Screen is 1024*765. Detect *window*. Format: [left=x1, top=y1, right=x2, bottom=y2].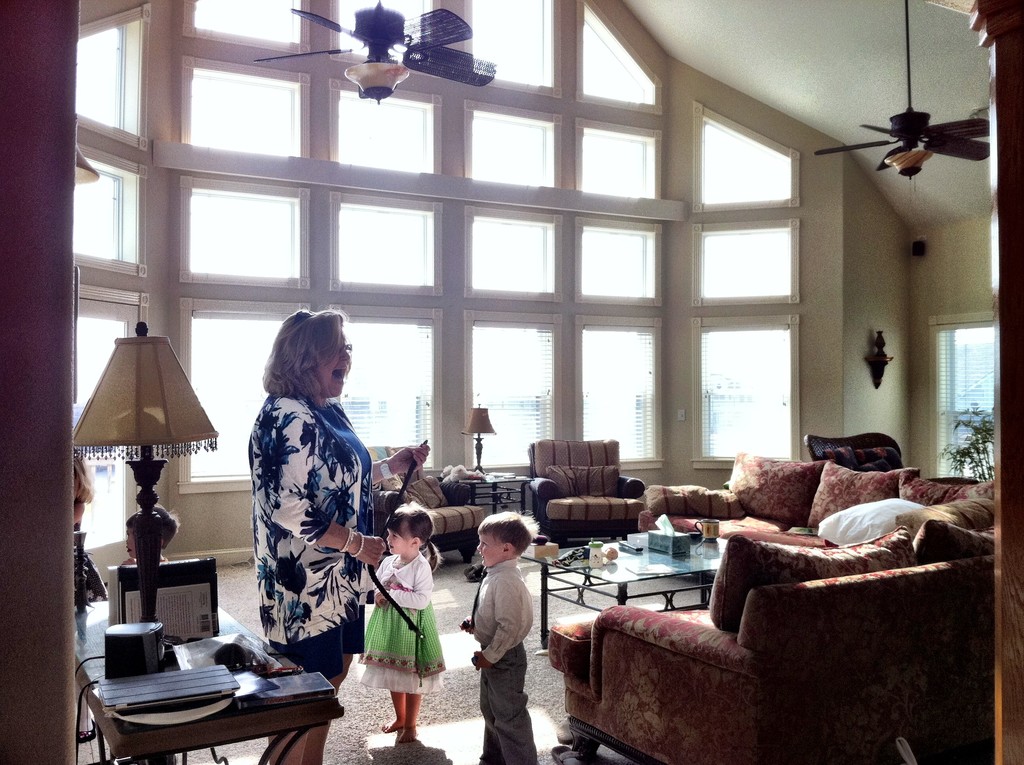
[left=575, top=315, right=664, bottom=465].
